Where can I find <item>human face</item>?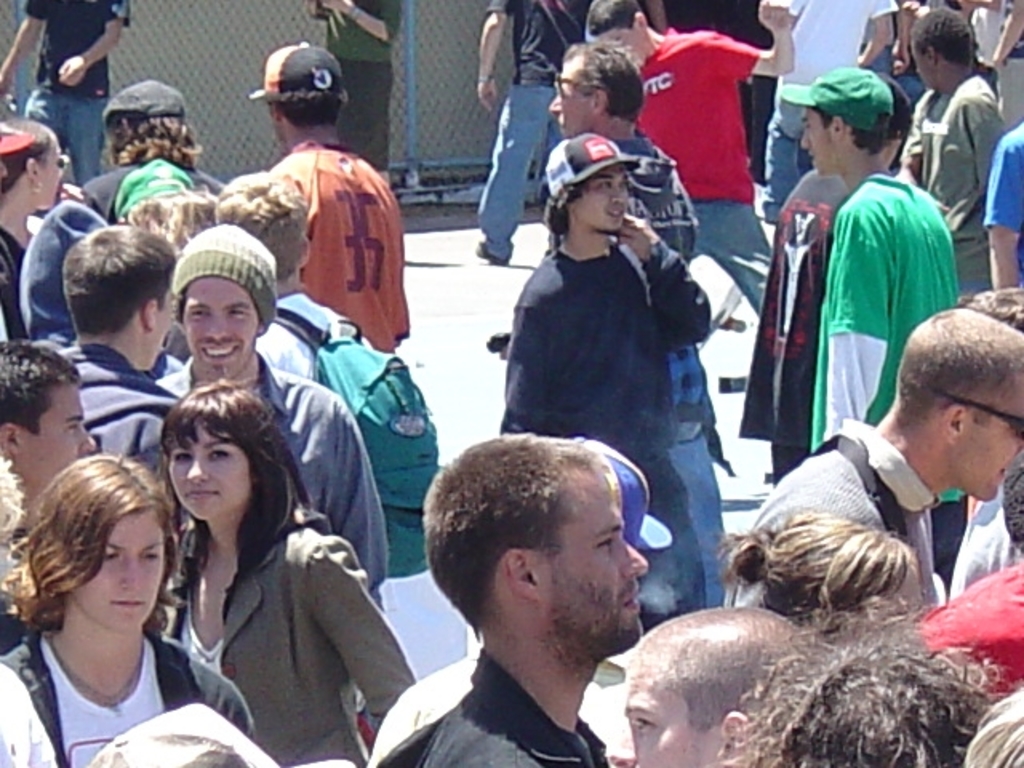
You can find it at 606,686,714,763.
